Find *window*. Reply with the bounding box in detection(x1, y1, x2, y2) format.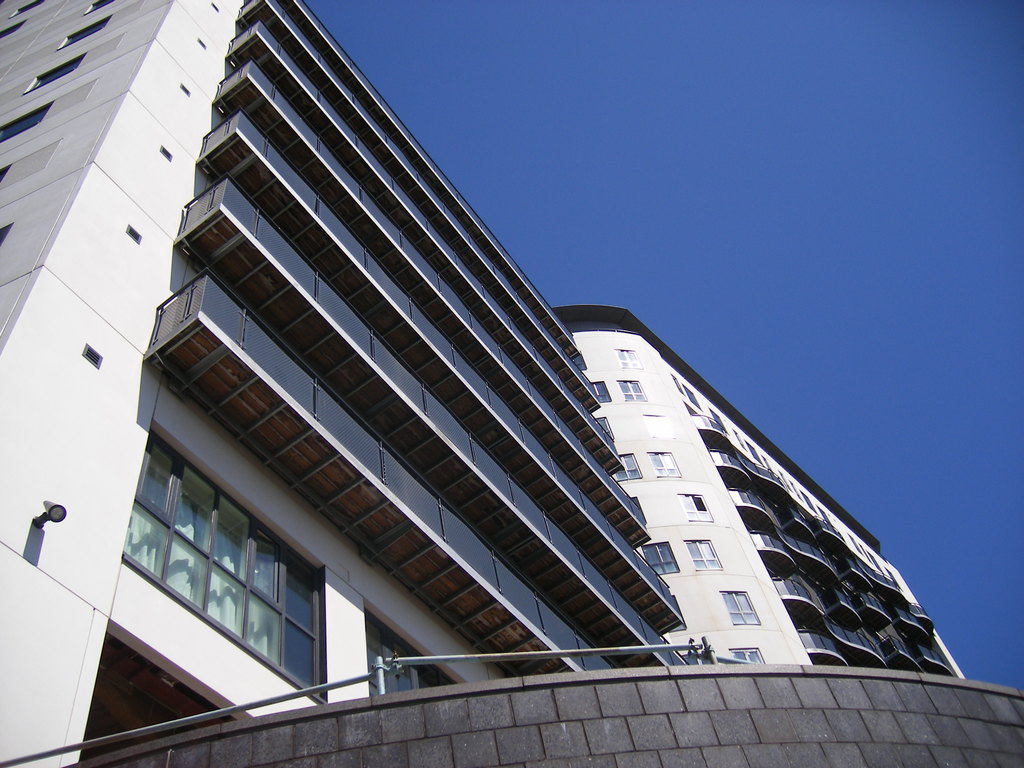
detection(10, 0, 44, 16).
